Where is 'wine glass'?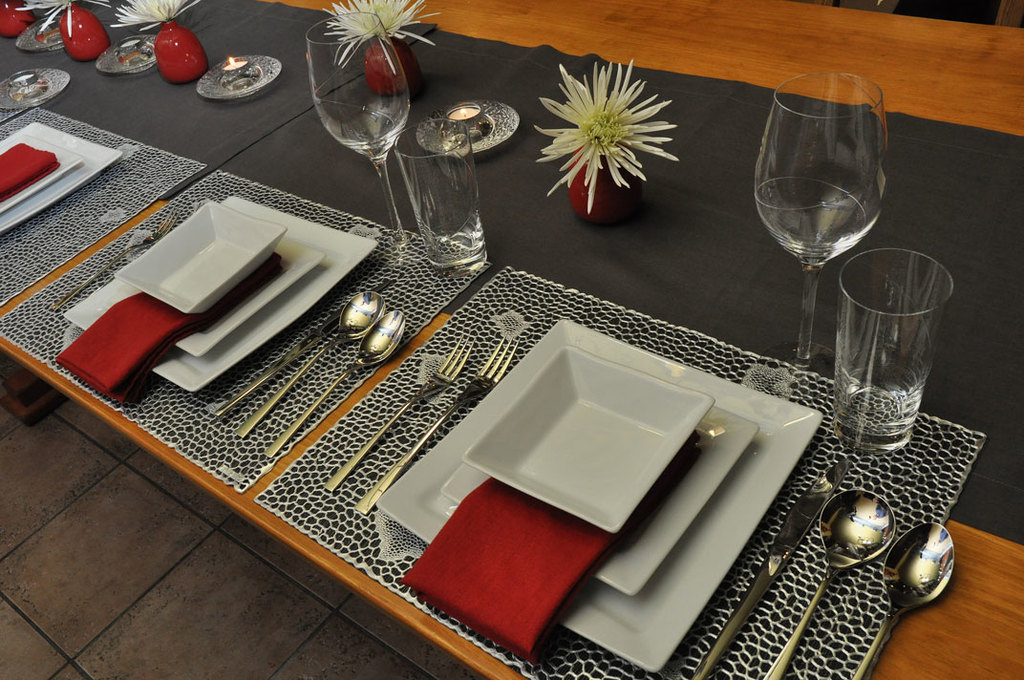
(left=752, top=69, right=894, bottom=415).
